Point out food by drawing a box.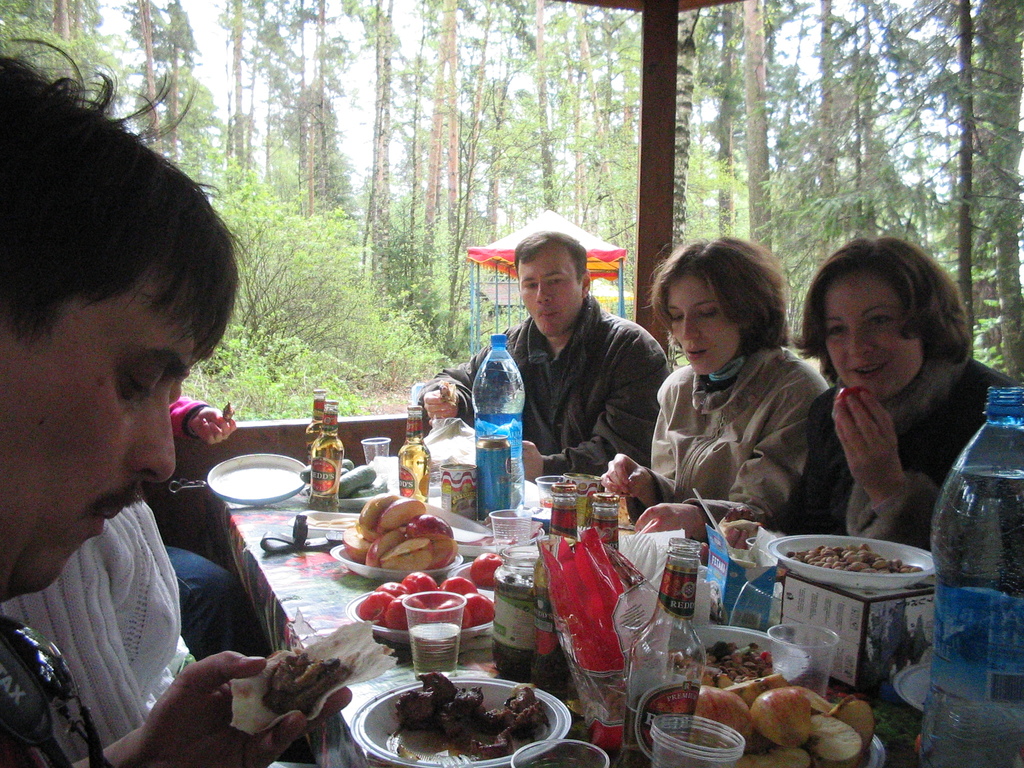
748,680,815,746.
